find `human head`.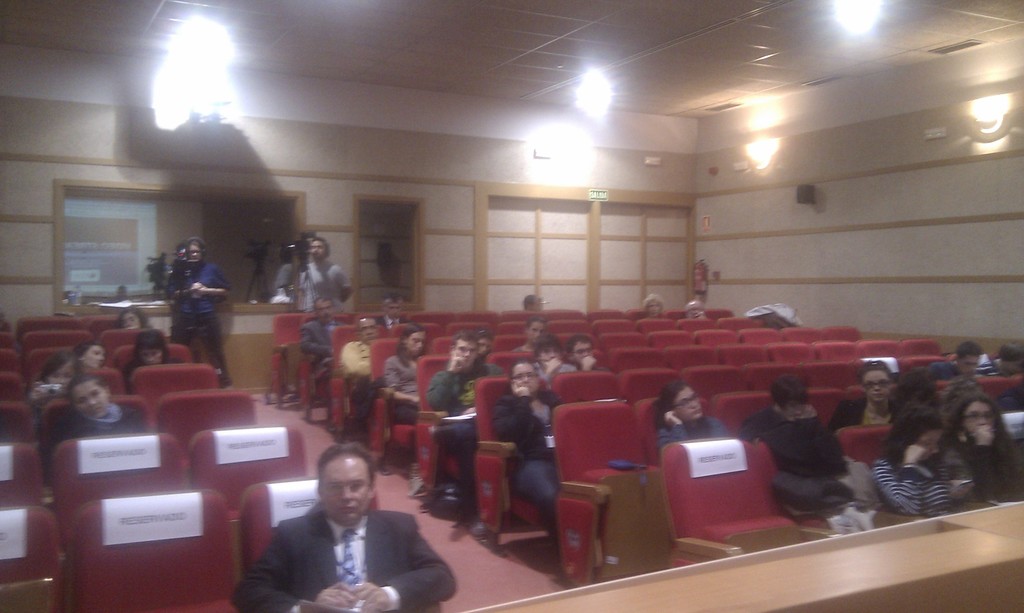
crop(75, 340, 105, 367).
